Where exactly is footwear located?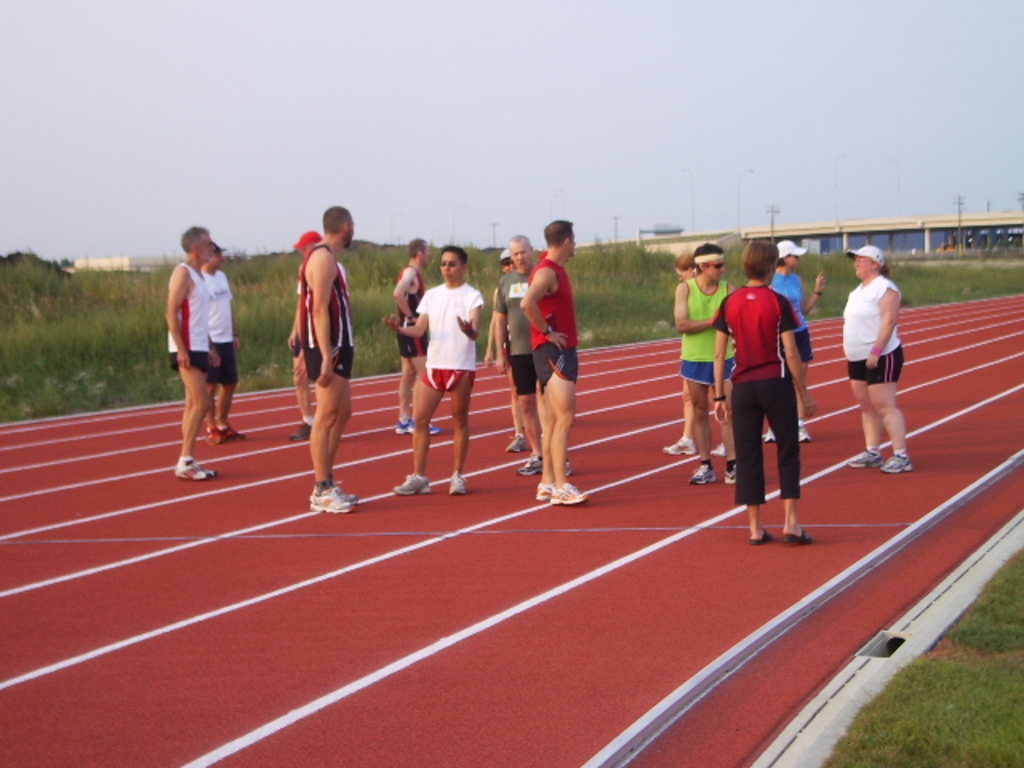
Its bounding box is l=758, t=430, r=781, b=446.
